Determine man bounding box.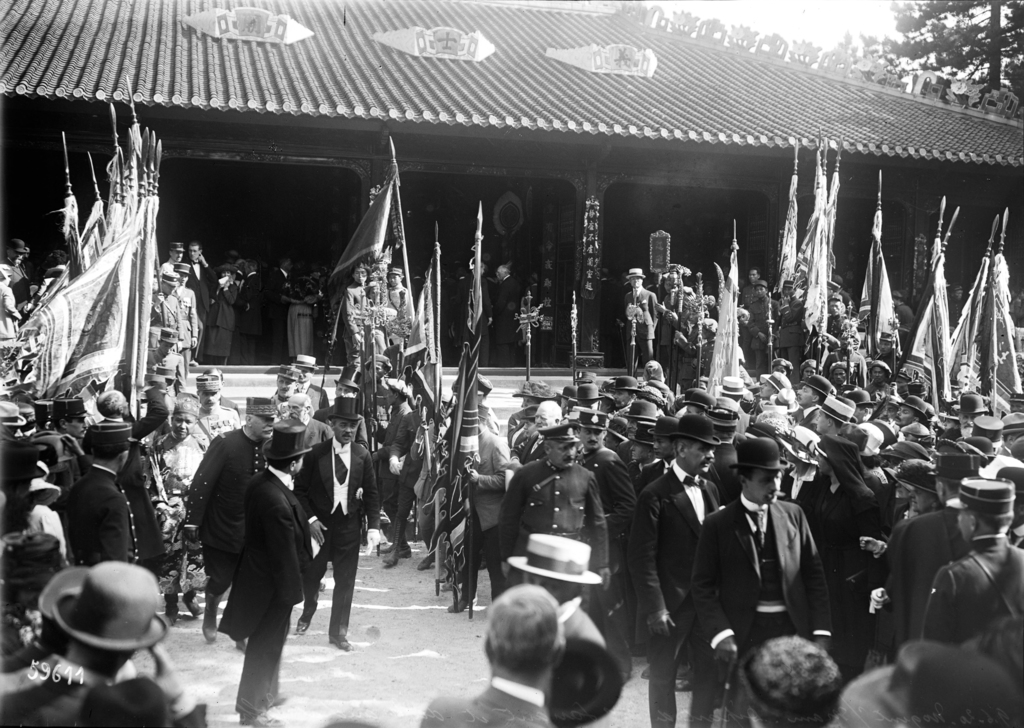
Determined: box(388, 269, 415, 329).
